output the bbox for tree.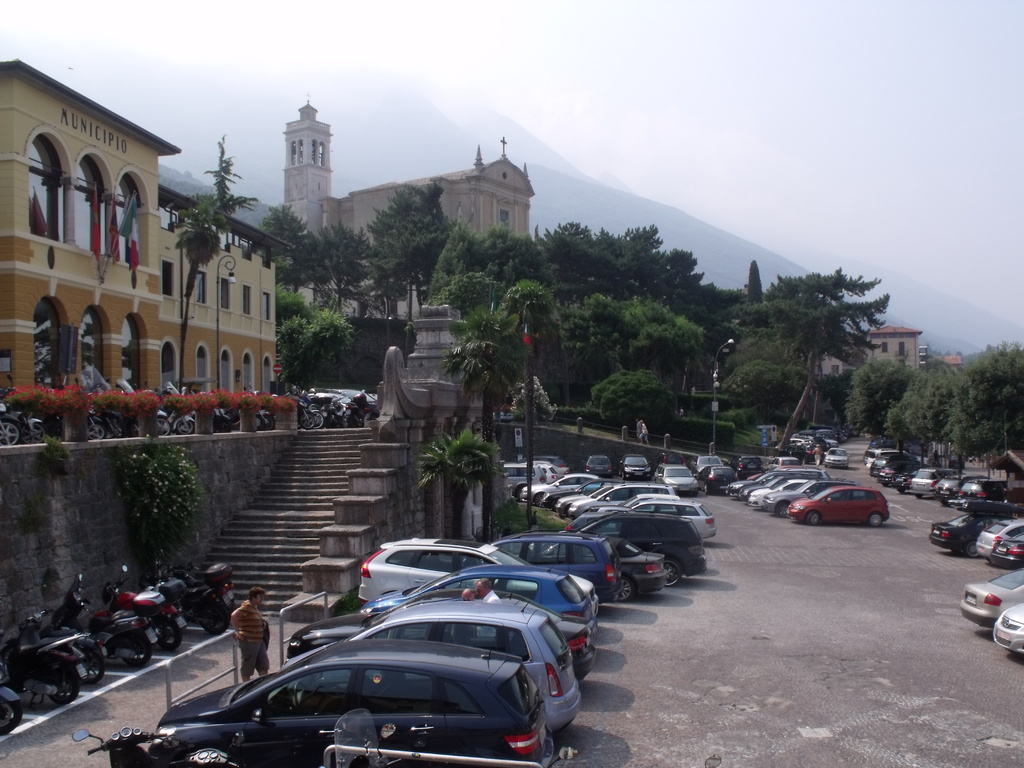
[left=940, top=336, right=1023, bottom=458].
